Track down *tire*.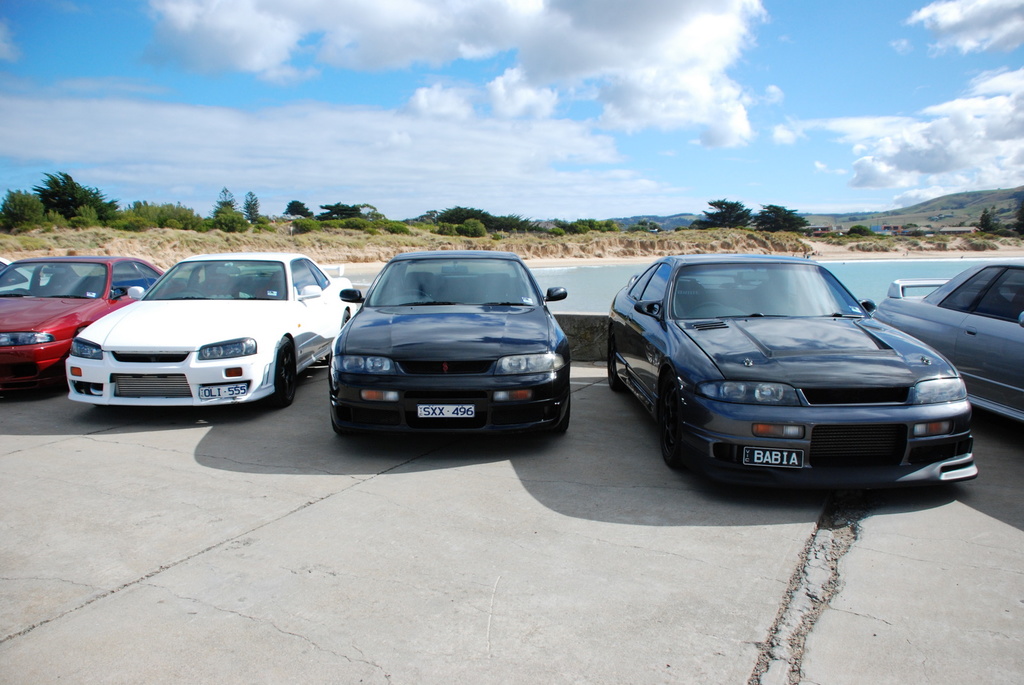
Tracked to x1=269, y1=338, x2=299, y2=397.
